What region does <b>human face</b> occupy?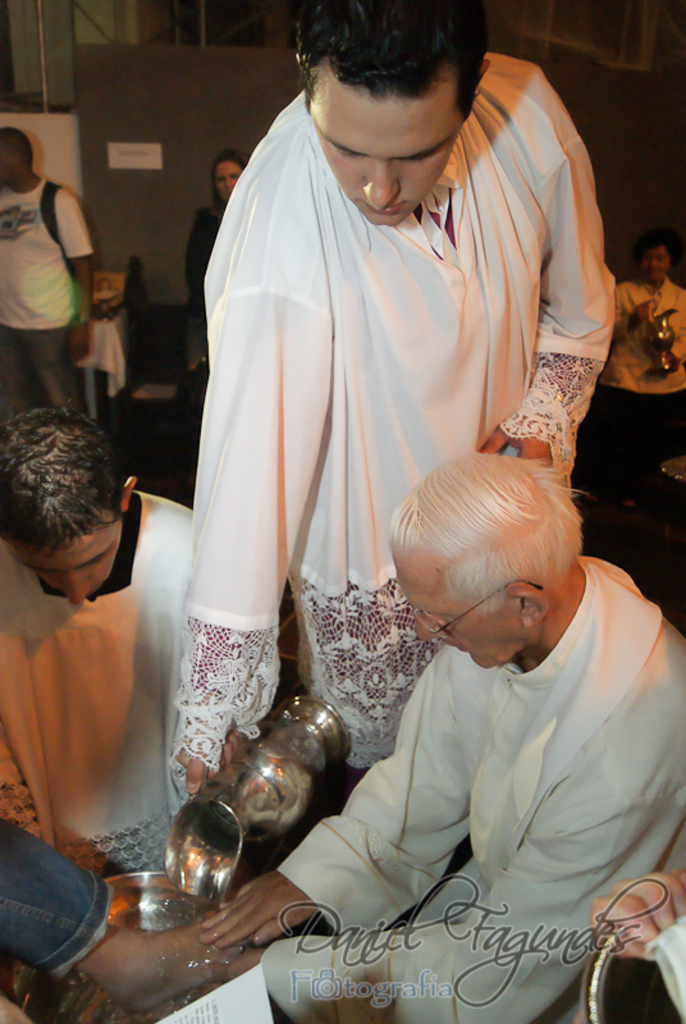
216:164:242:204.
